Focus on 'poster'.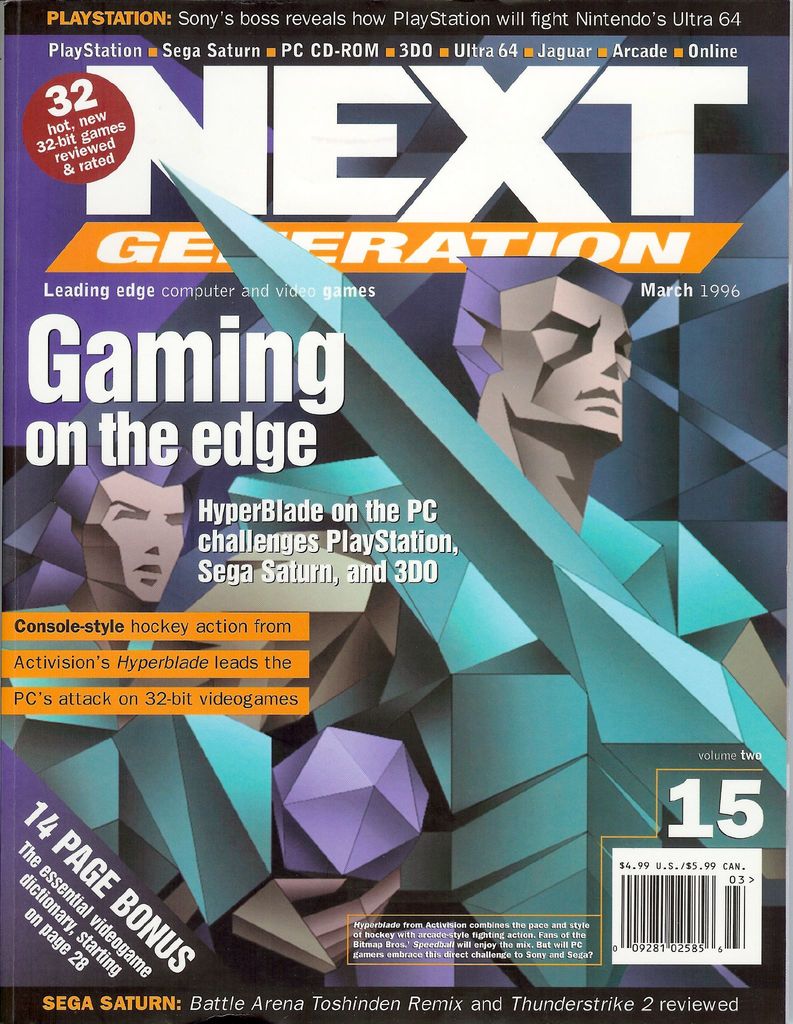
Focused at detection(0, 0, 792, 1023).
